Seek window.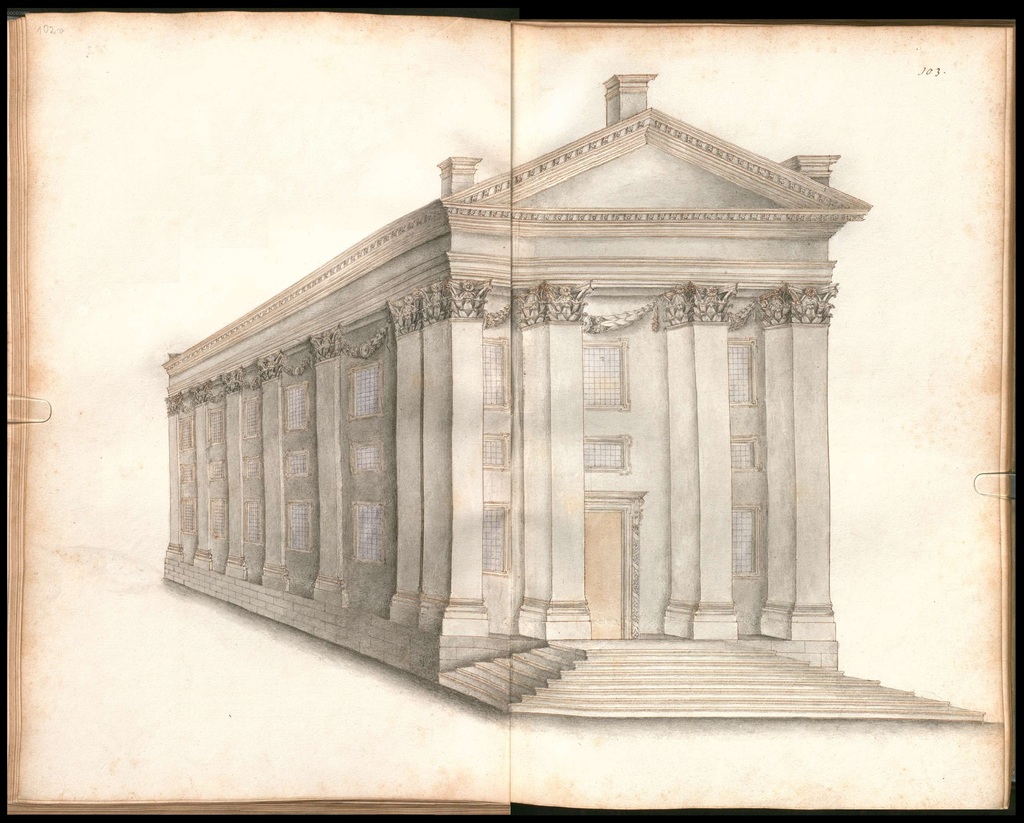
<box>727,496,764,587</box>.
